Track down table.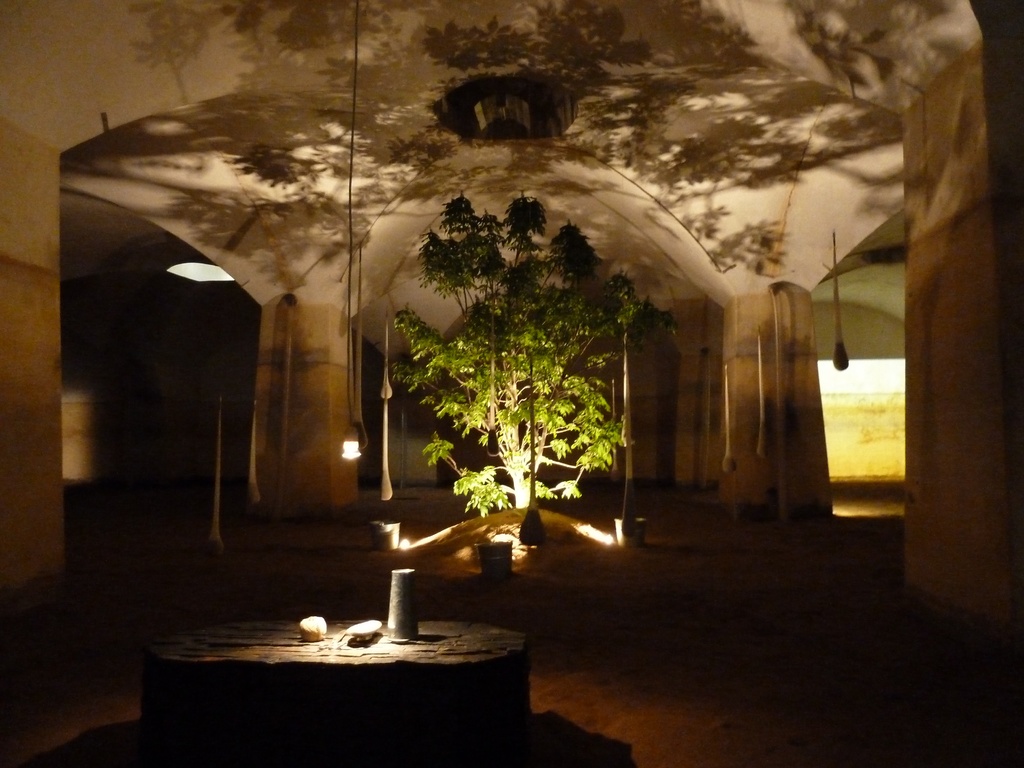
Tracked to [146,618,531,729].
